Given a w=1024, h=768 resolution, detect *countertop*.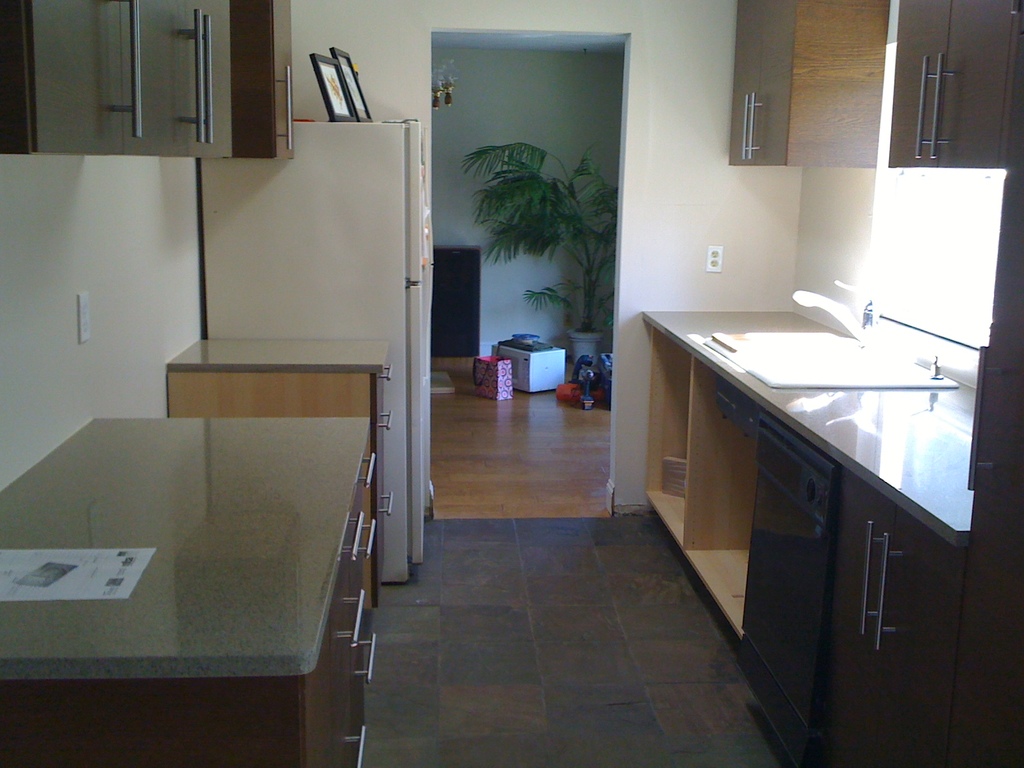
639:305:978:767.
